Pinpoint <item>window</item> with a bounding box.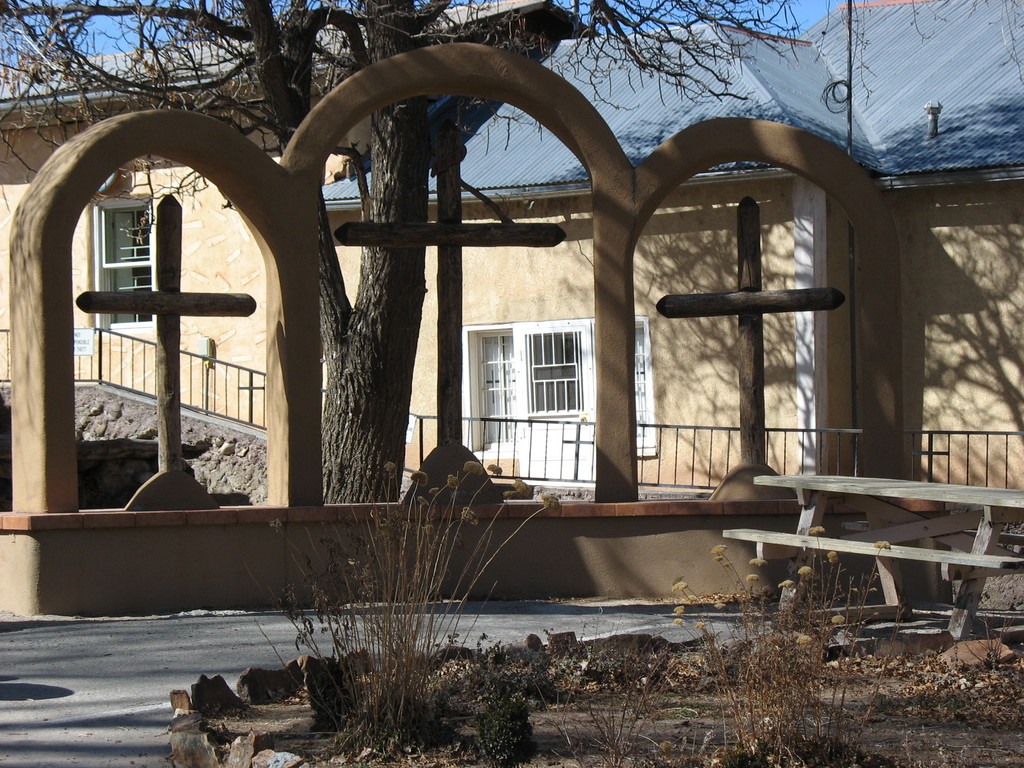
[460,314,649,448].
